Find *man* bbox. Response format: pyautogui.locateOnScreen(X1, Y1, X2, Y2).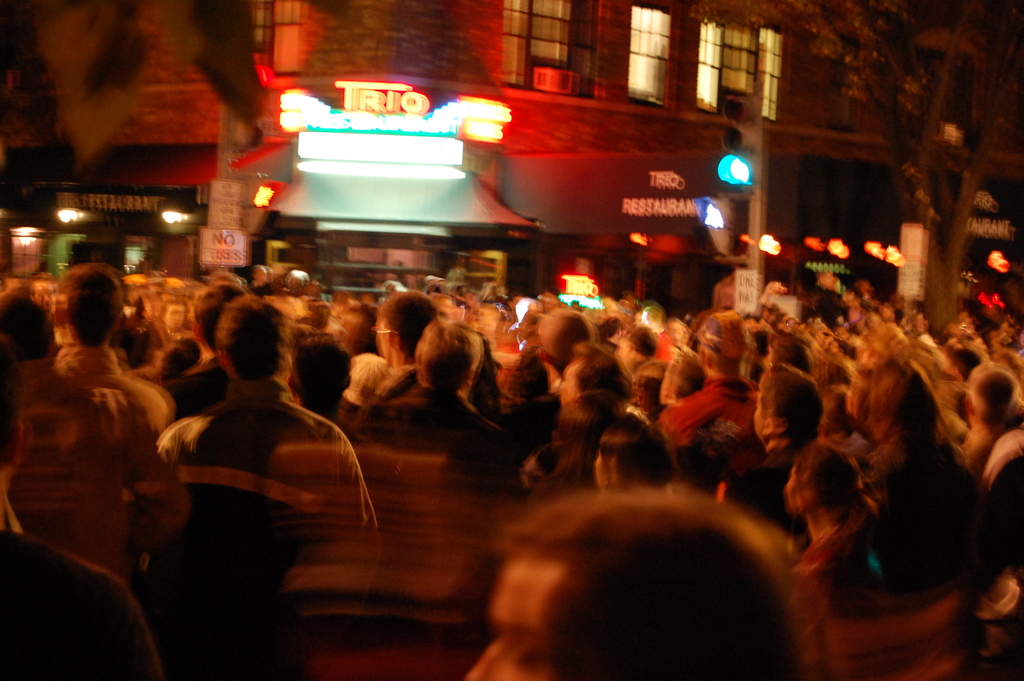
pyautogui.locateOnScreen(136, 302, 383, 627).
